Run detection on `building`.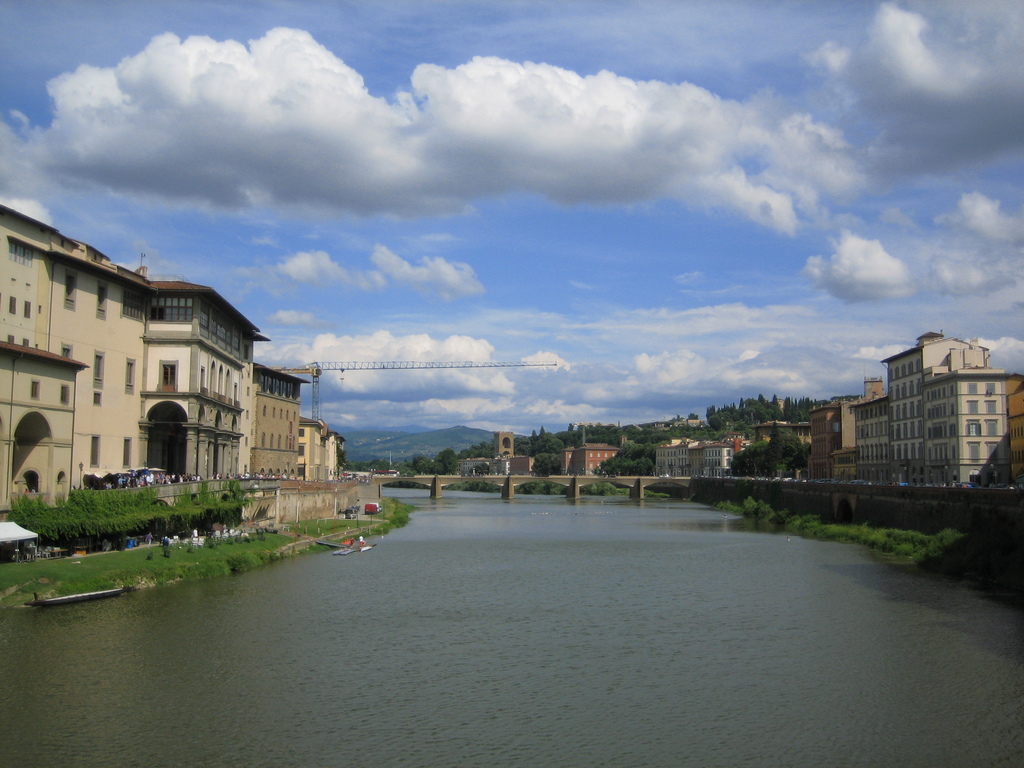
Result: (left=0, top=203, right=154, bottom=518).
